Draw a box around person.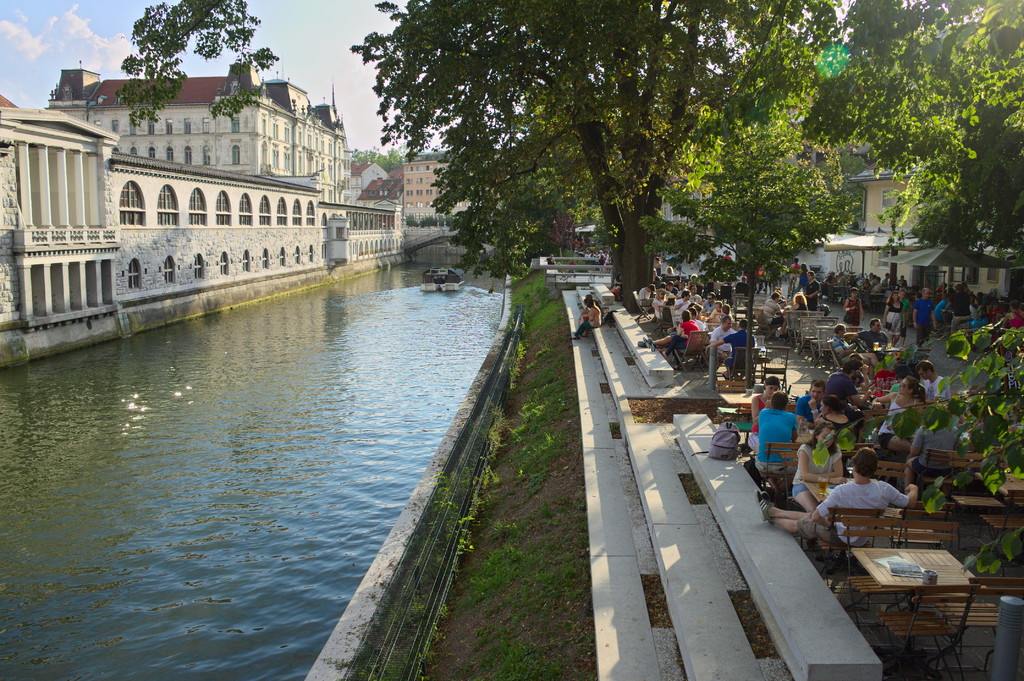
l=762, t=291, r=787, b=343.
